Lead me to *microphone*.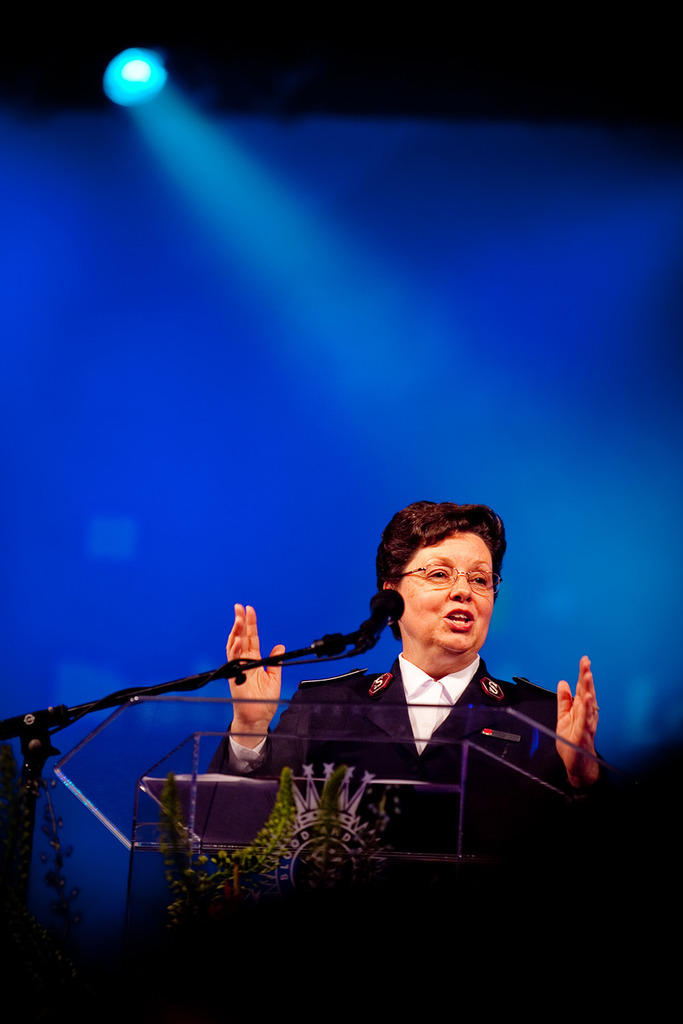
Lead to [357,590,404,647].
